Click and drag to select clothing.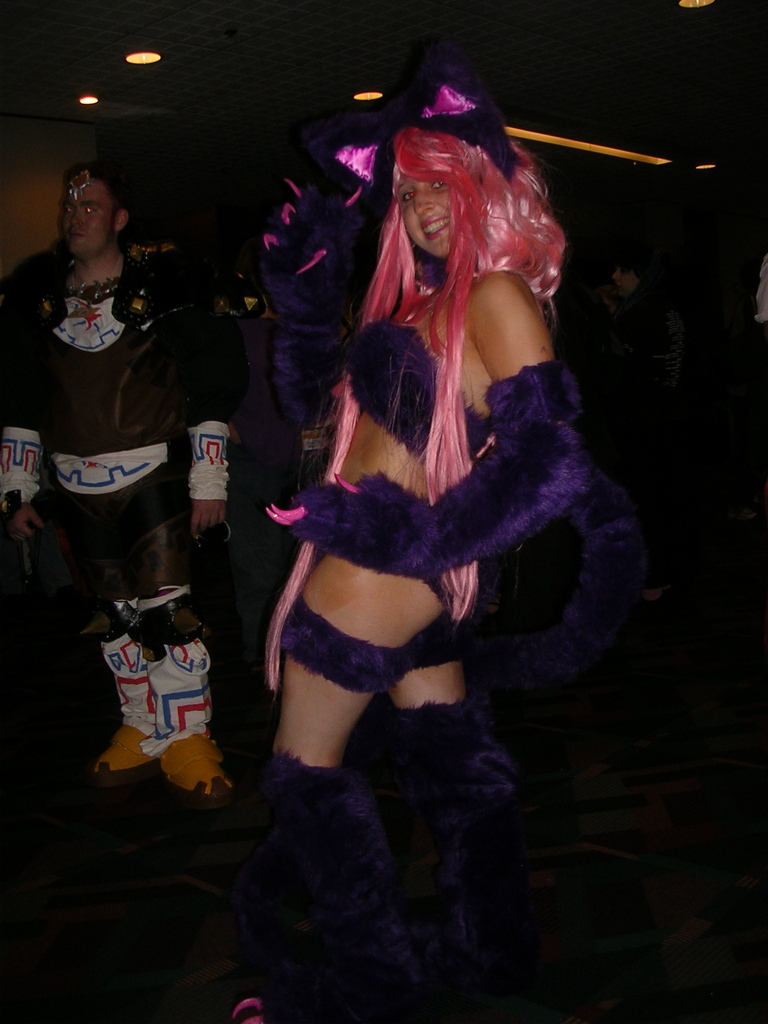
Selection: [0,265,233,740].
